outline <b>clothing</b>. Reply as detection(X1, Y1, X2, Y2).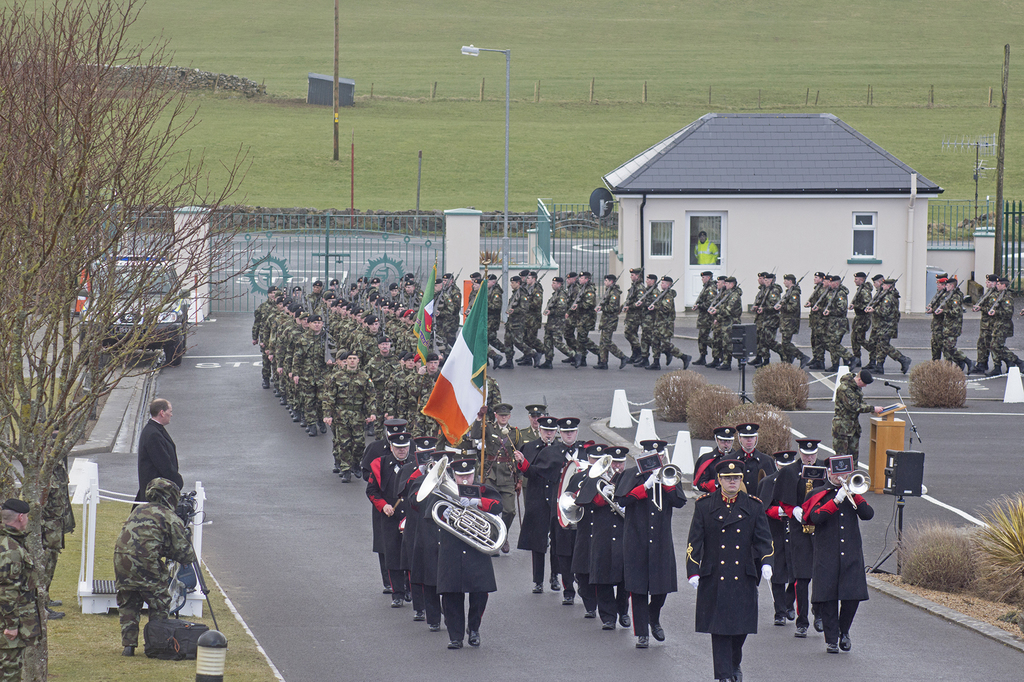
detection(838, 371, 874, 466).
